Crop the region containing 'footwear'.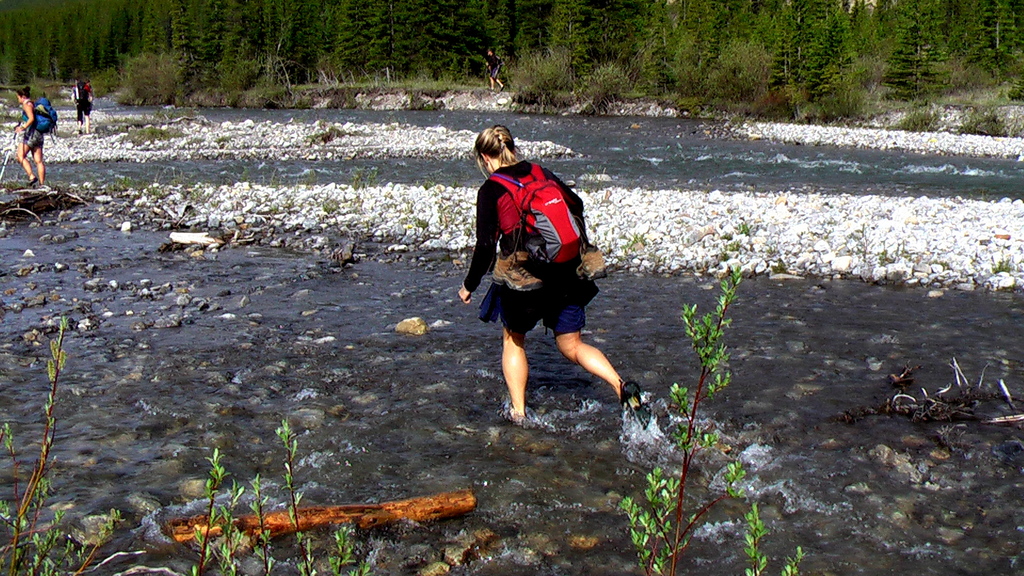
Crop region: (x1=499, y1=413, x2=532, y2=433).
